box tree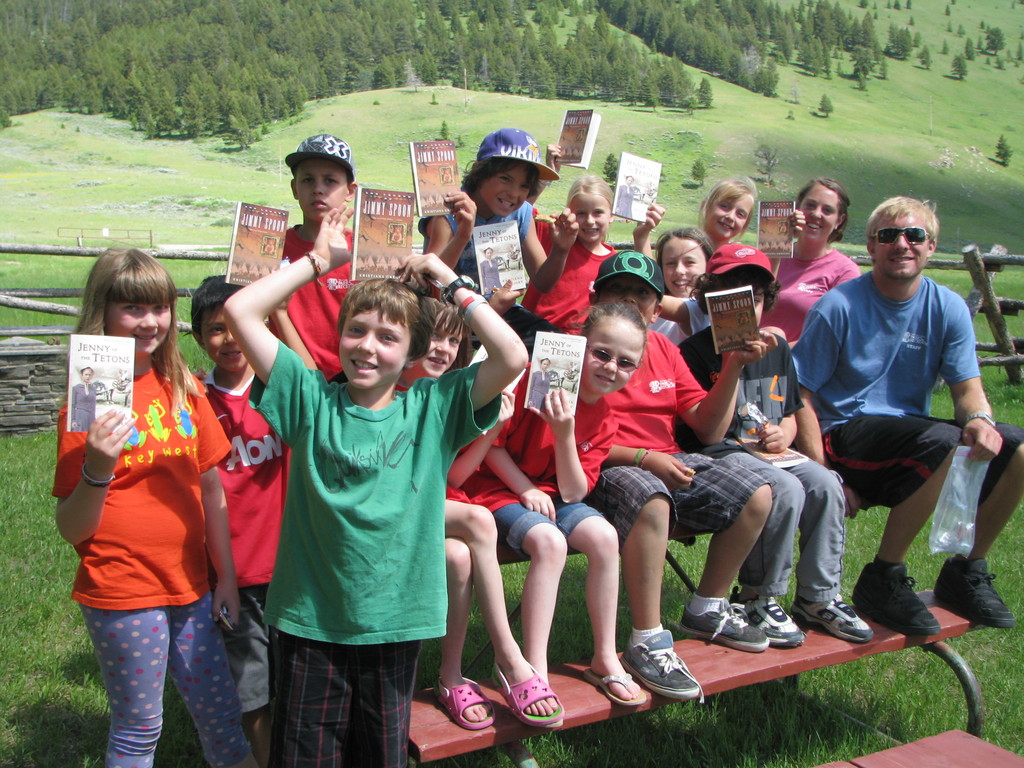
left=685, top=155, right=708, bottom=186
